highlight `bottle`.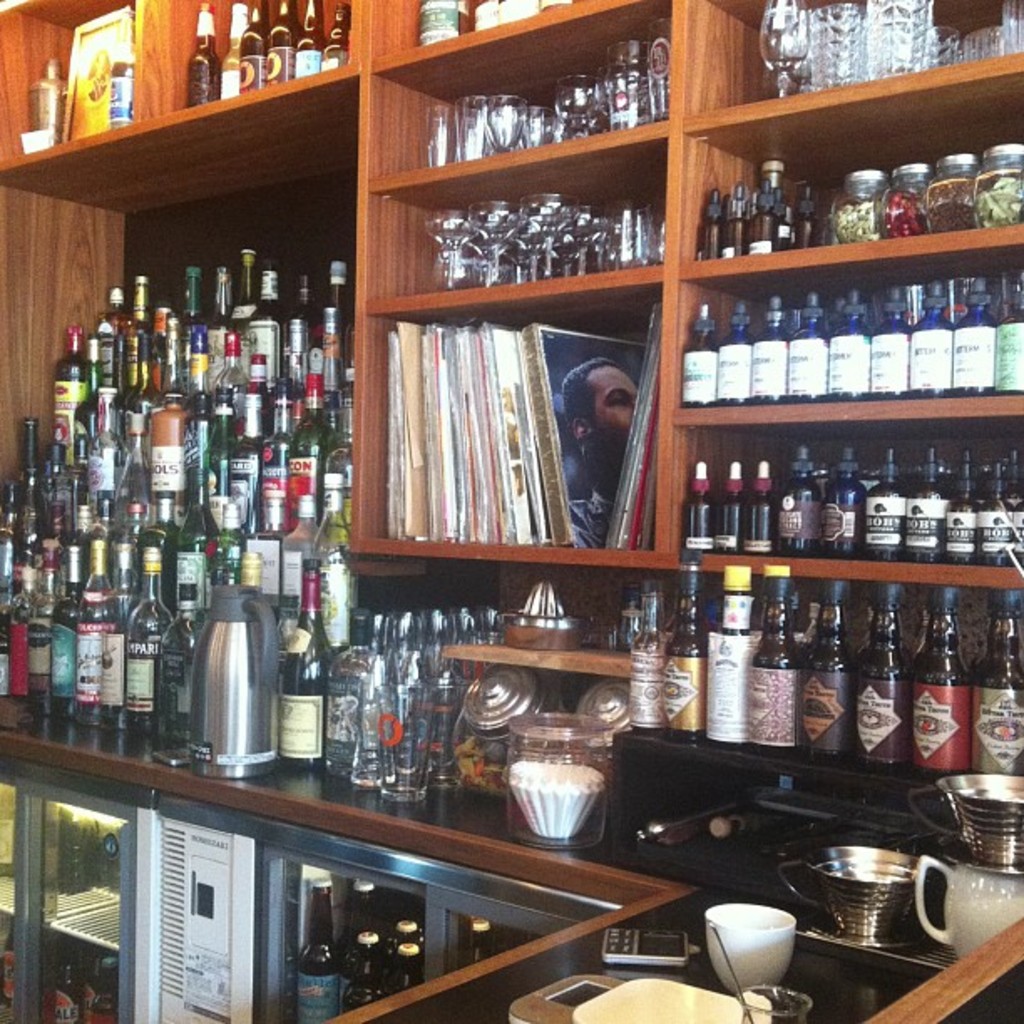
Highlighted region: box(105, 25, 146, 134).
